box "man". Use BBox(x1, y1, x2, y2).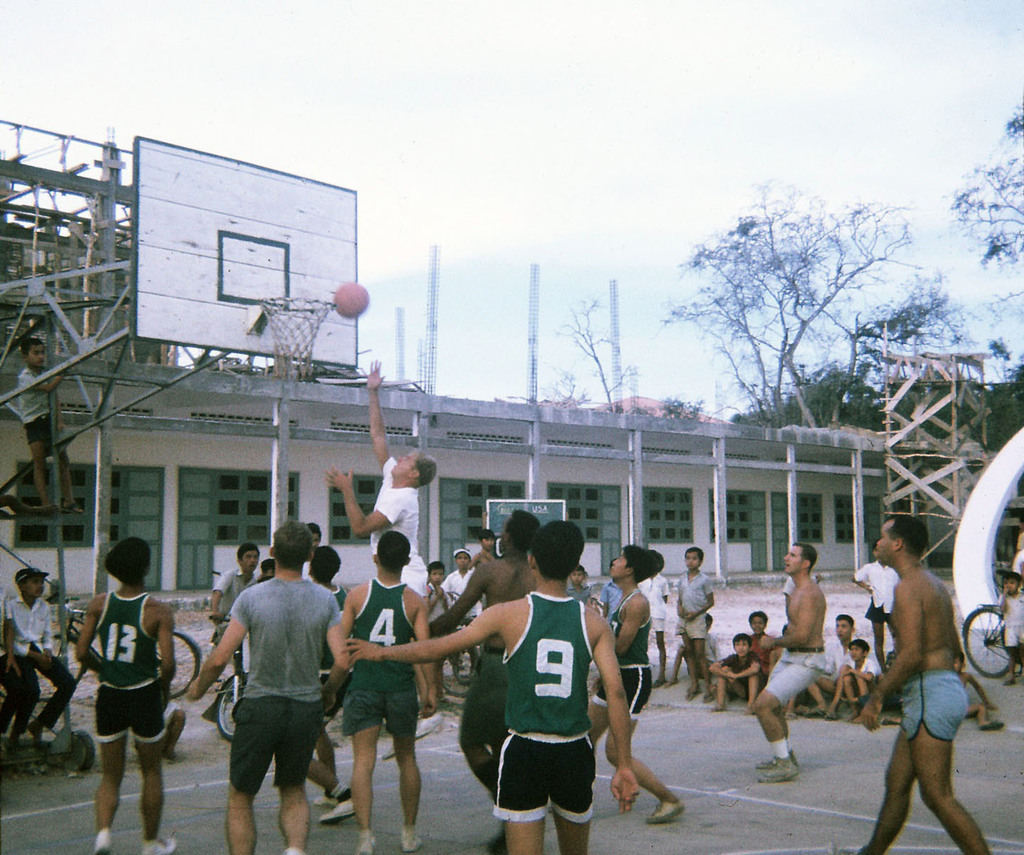
BBox(750, 539, 829, 787).
